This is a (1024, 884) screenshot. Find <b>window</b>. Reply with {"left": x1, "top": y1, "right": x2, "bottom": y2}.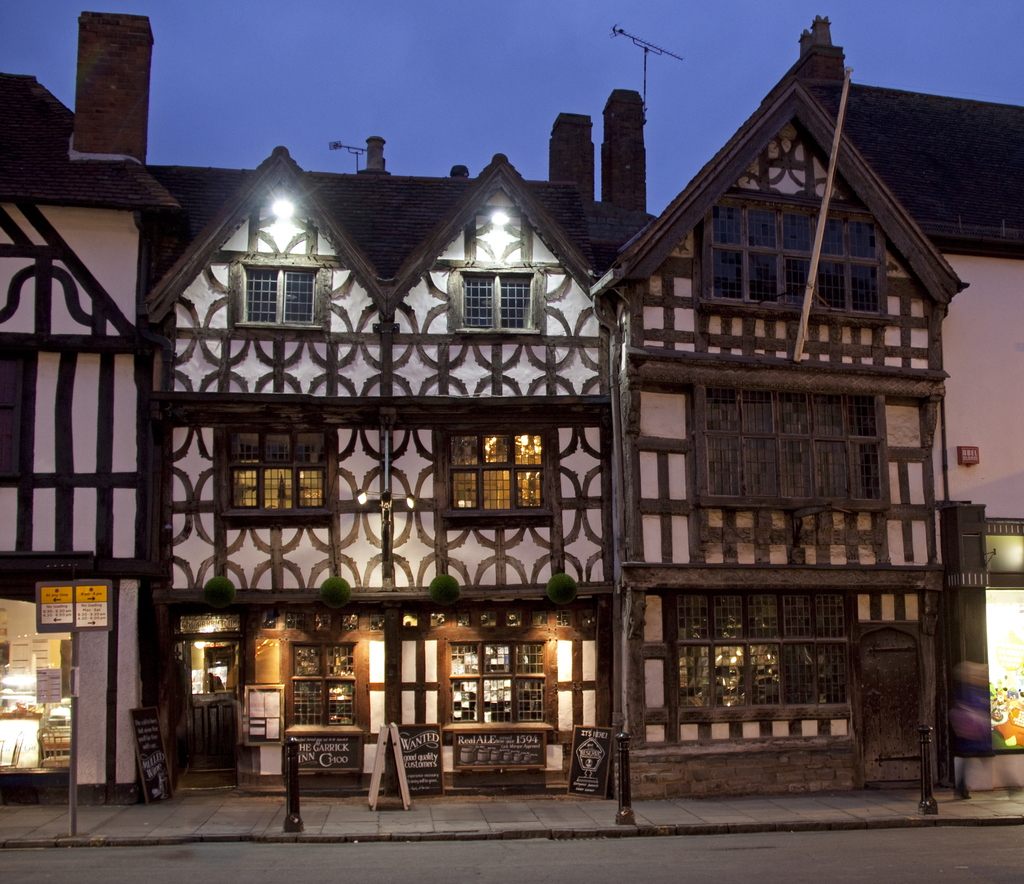
{"left": 676, "top": 595, "right": 845, "bottom": 711}.
